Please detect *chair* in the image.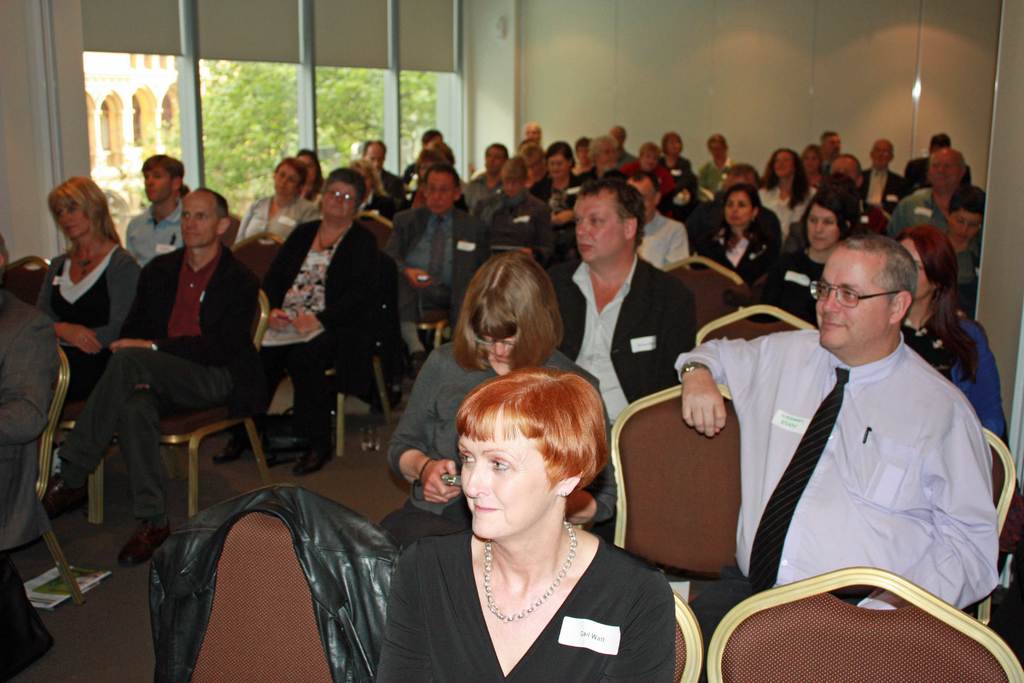
bbox=[613, 381, 743, 582].
